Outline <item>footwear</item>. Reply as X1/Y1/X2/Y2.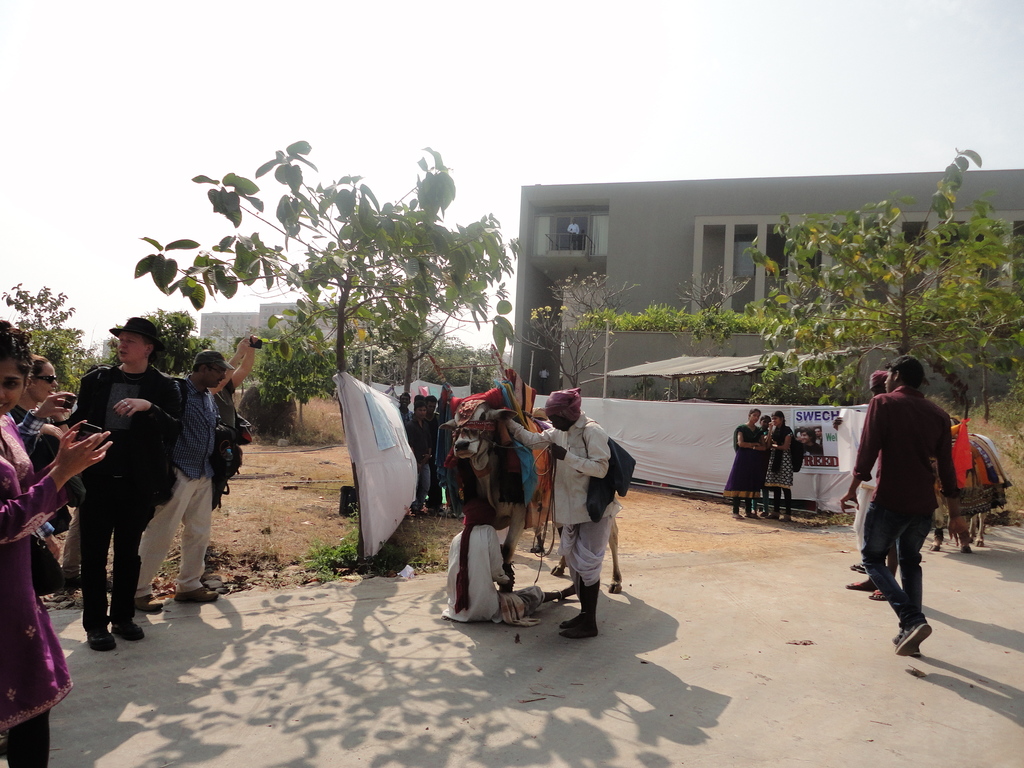
732/511/742/519.
